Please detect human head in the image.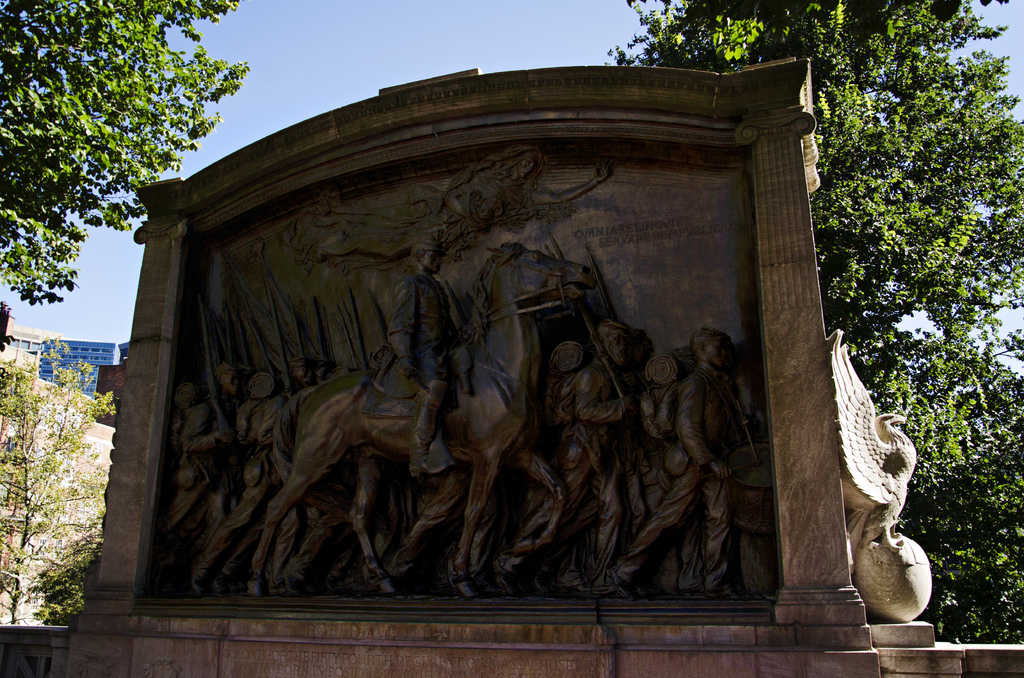
region(694, 330, 730, 367).
